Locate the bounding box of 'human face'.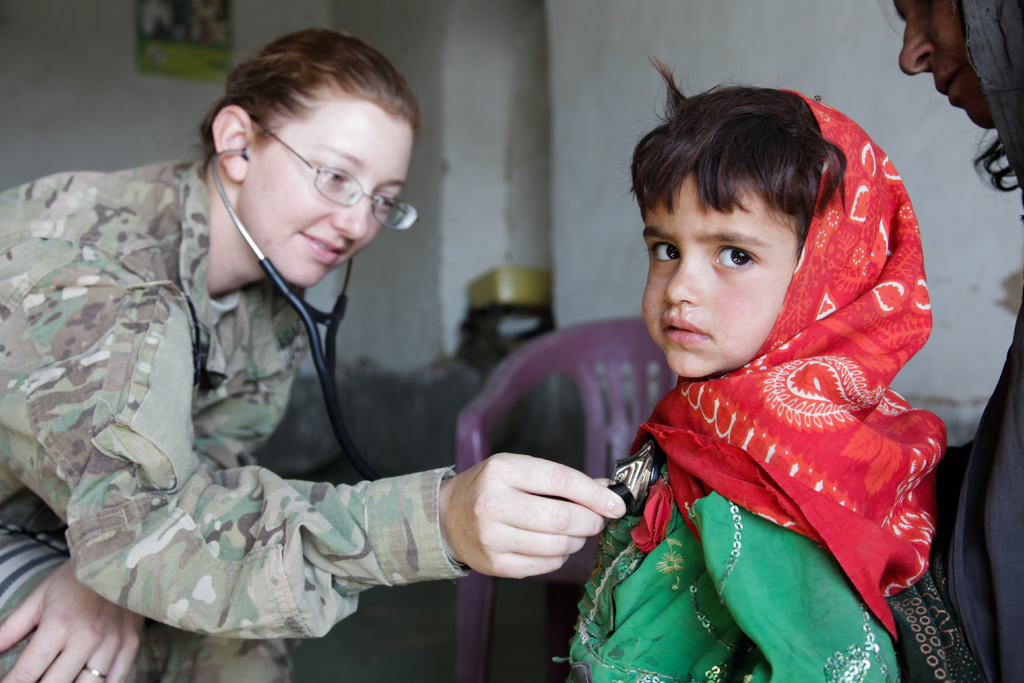
Bounding box: detection(640, 168, 800, 377).
